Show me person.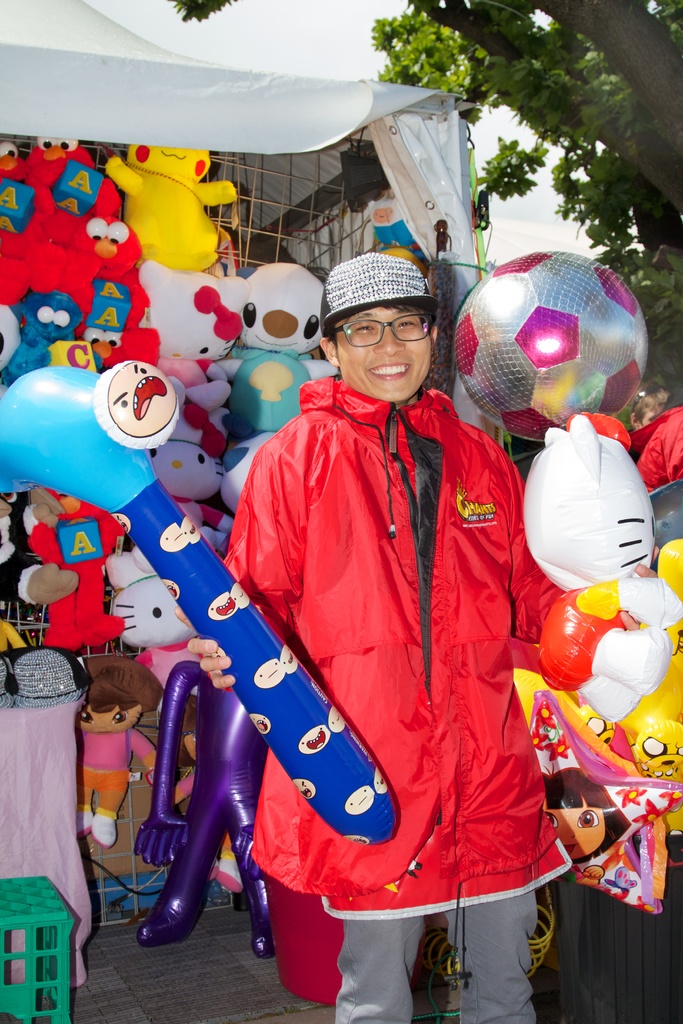
person is here: [182,260,681,1023].
